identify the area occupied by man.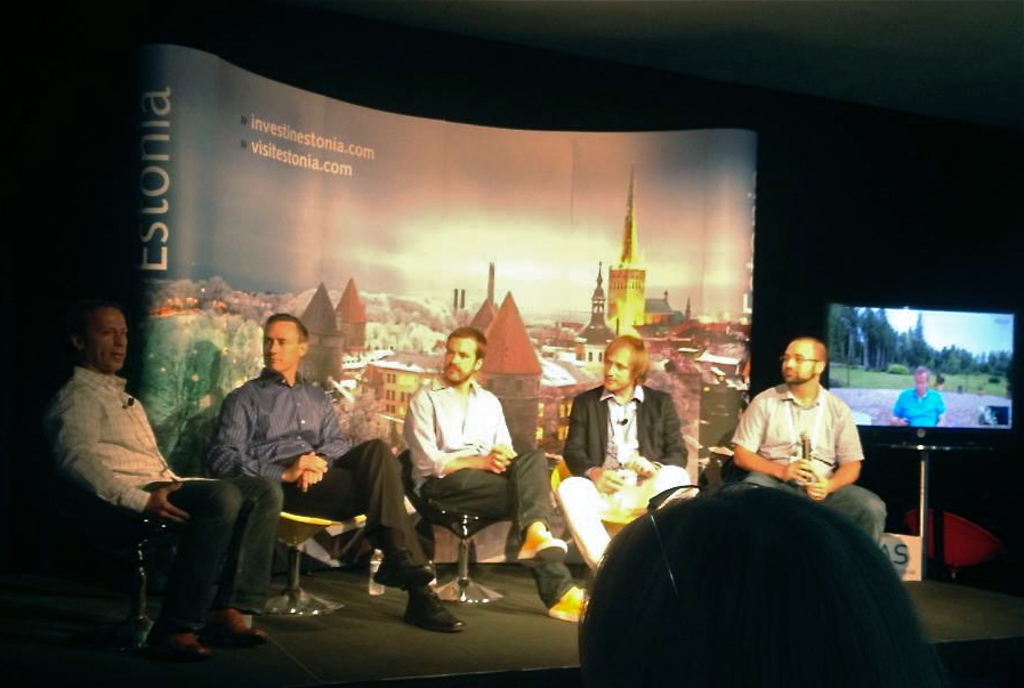
Area: locate(718, 345, 877, 527).
